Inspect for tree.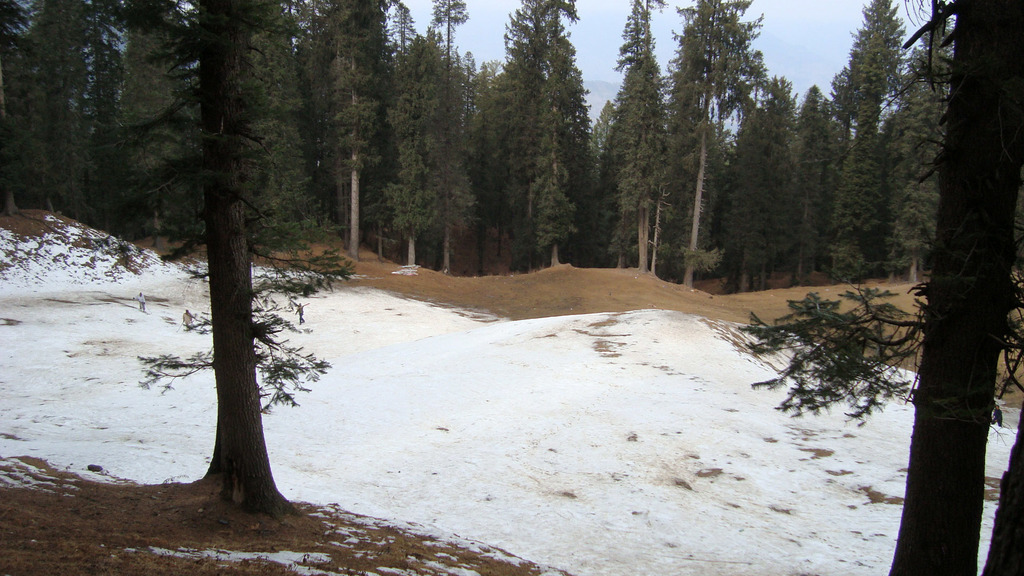
Inspection: [x1=269, y1=0, x2=326, y2=132].
